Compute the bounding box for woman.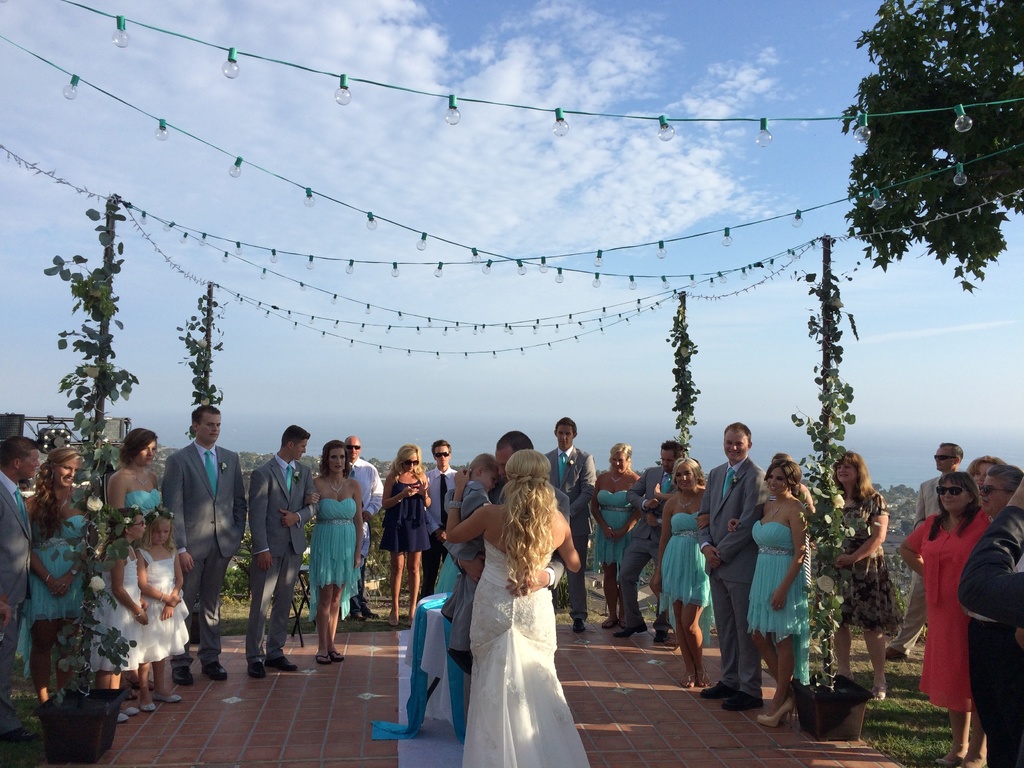
<box>897,468,989,767</box>.
